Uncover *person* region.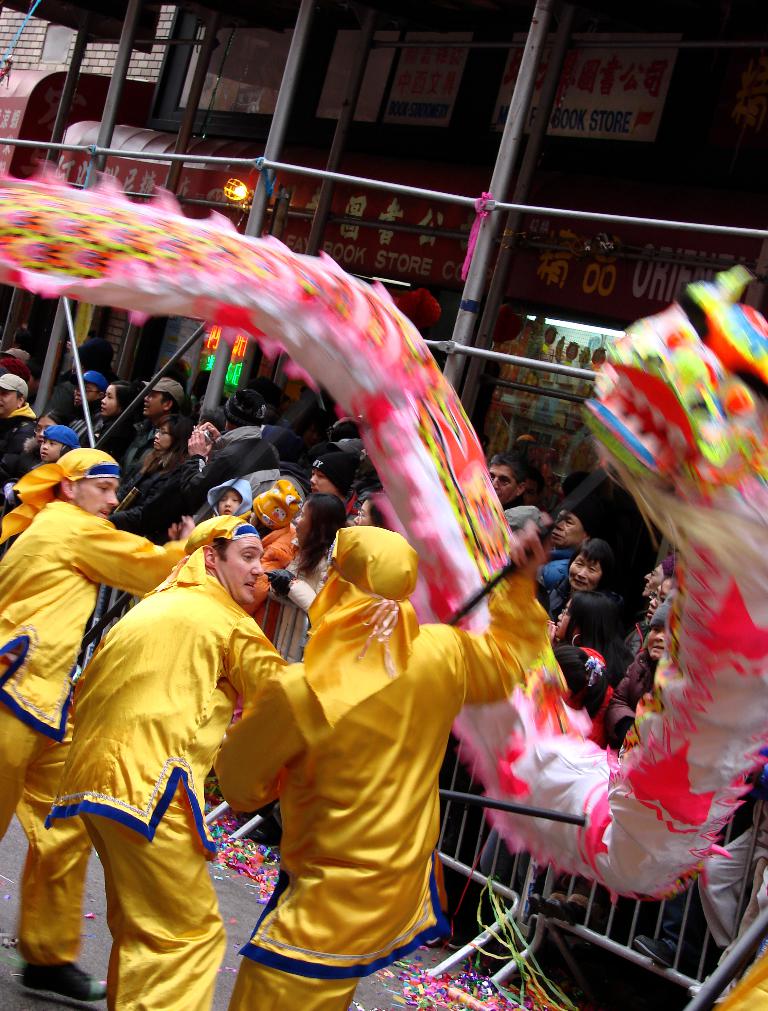
Uncovered: (157, 486, 308, 621).
